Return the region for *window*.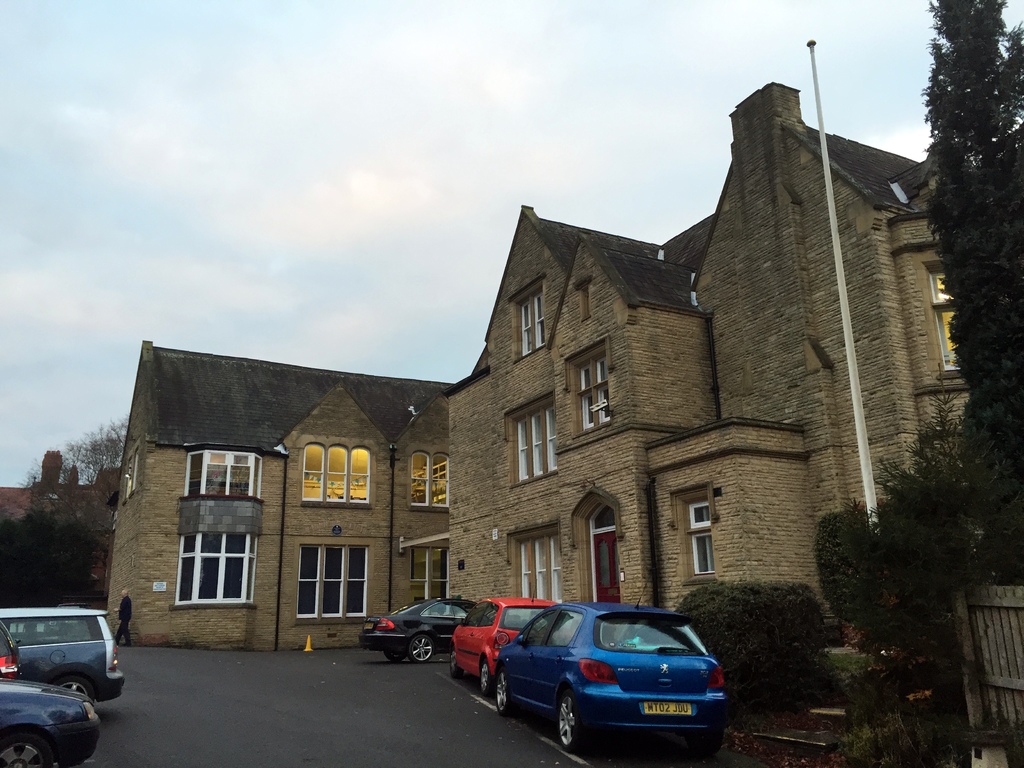
(345, 546, 367, 616).
